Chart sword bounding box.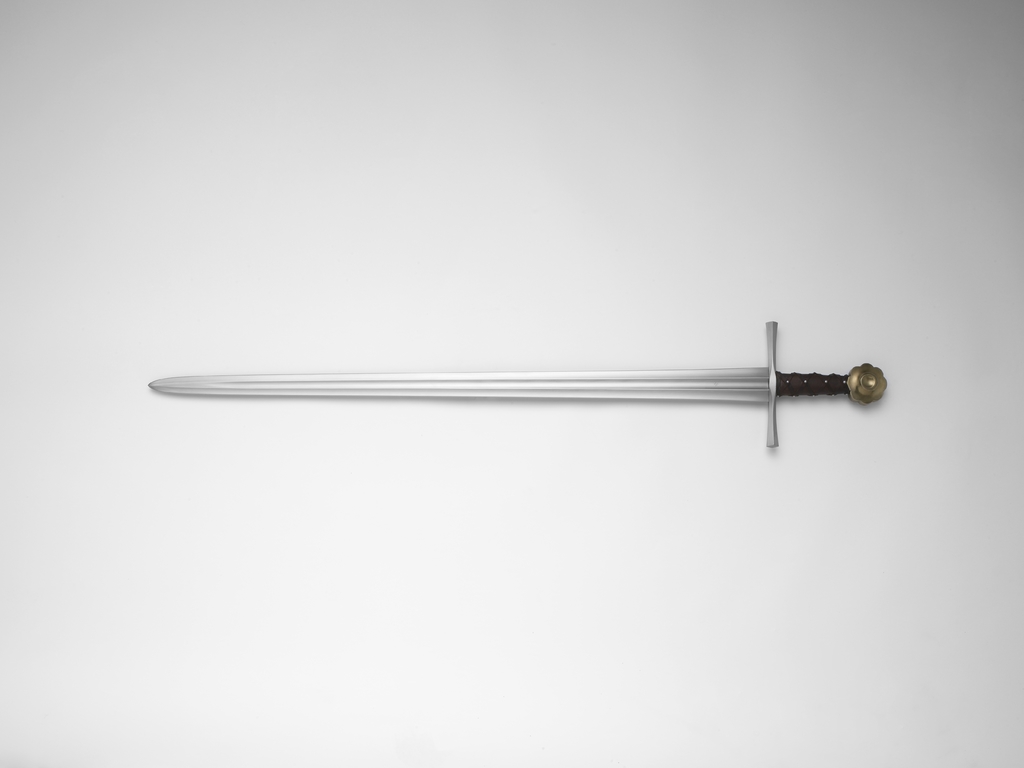
Charted: (149, 319, 890, 448).
